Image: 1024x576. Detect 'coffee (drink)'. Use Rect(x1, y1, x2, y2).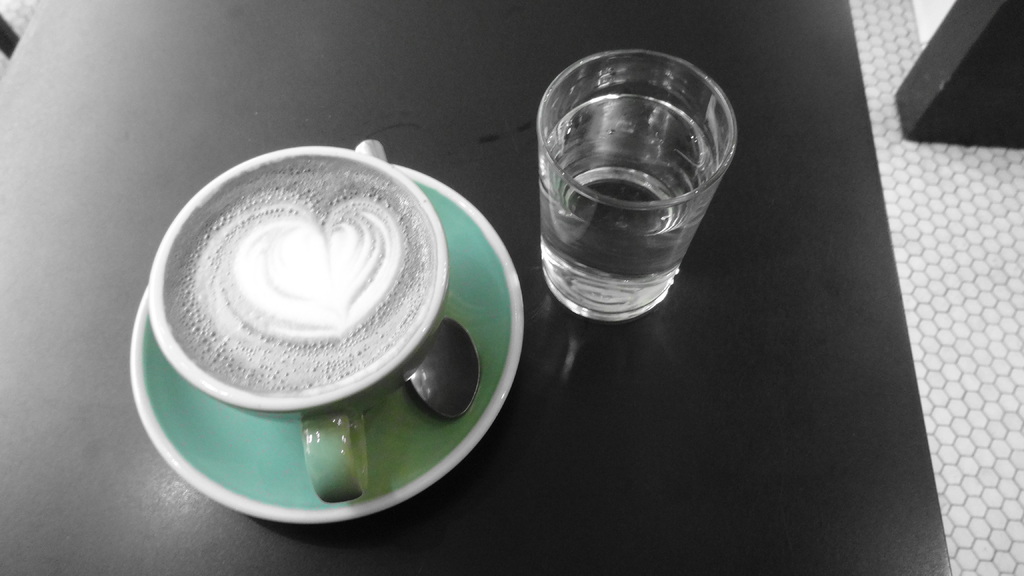
Rect(165, 153, 433, 393).
